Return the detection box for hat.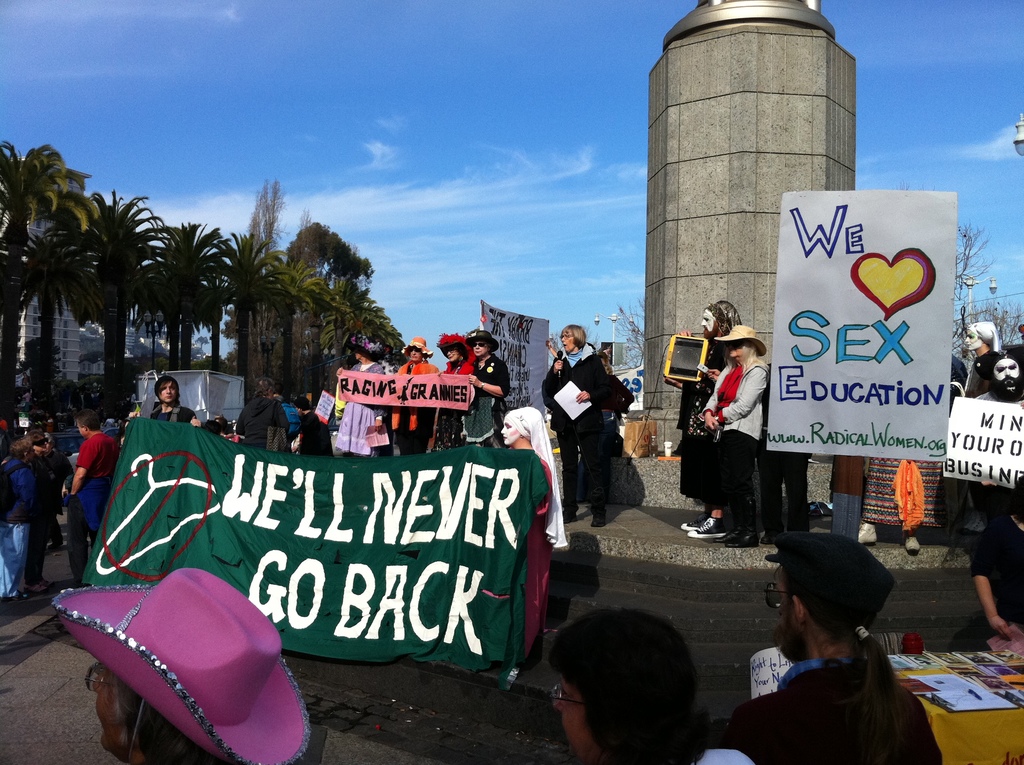
box=[462, 329, 500, 356].
